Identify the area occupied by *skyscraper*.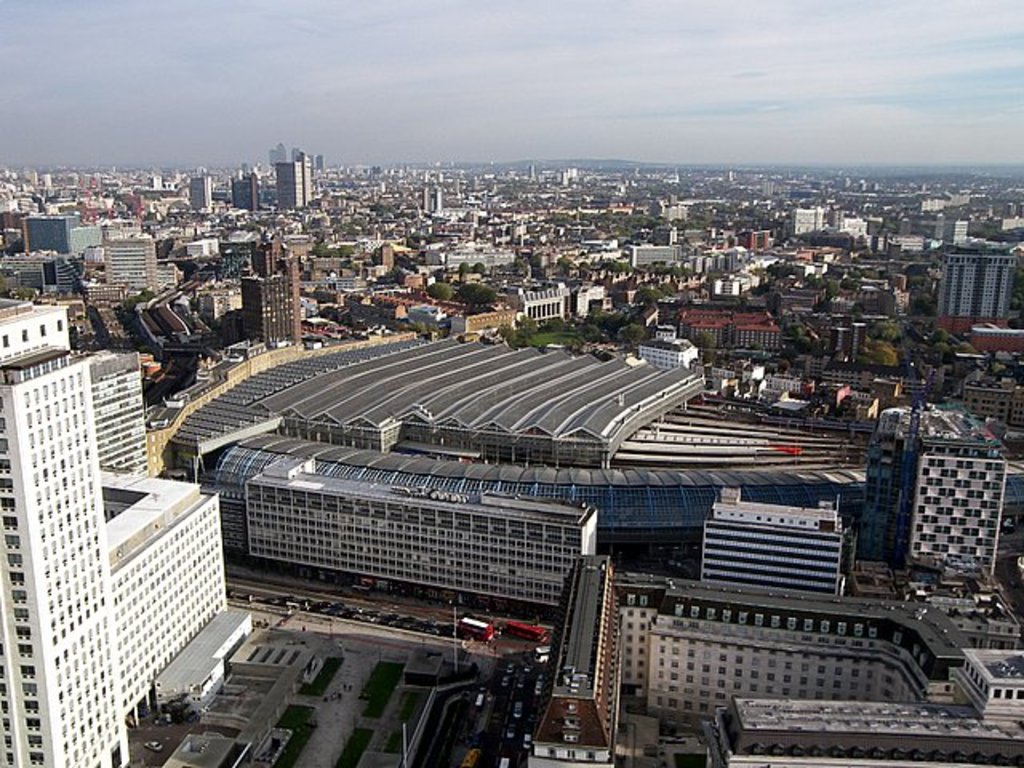
Area: {"left": 88, "top": 226, "right": 165, "bottom": 291}.
